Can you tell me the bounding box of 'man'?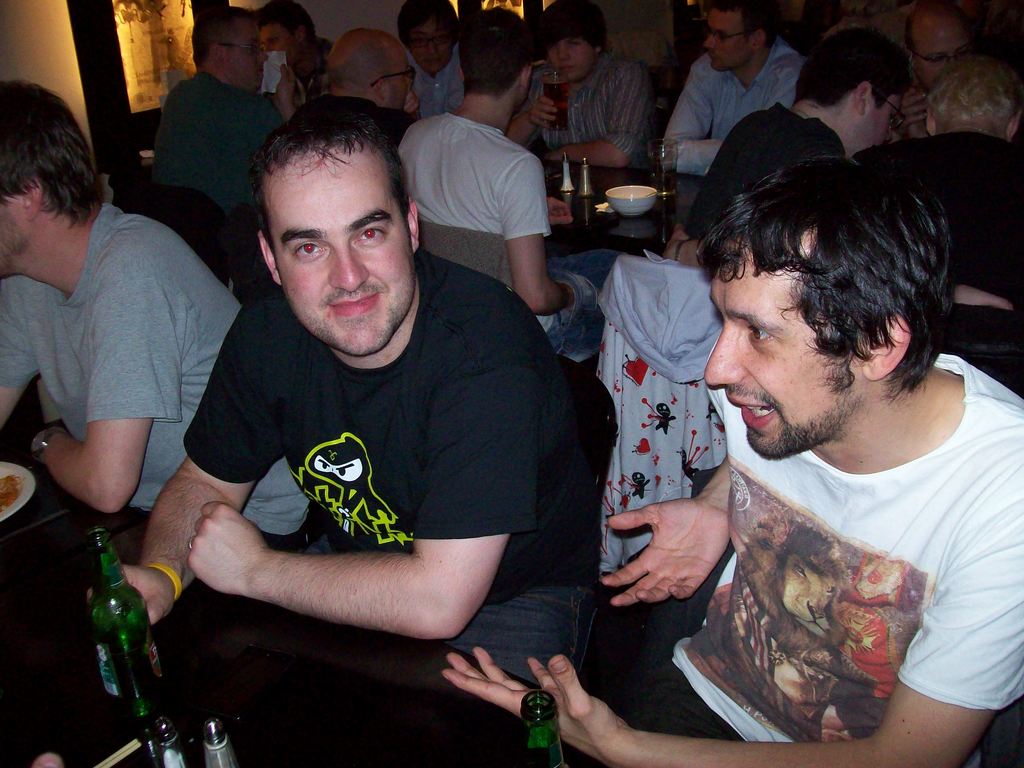
bbox(653, 0, 808, 175).
